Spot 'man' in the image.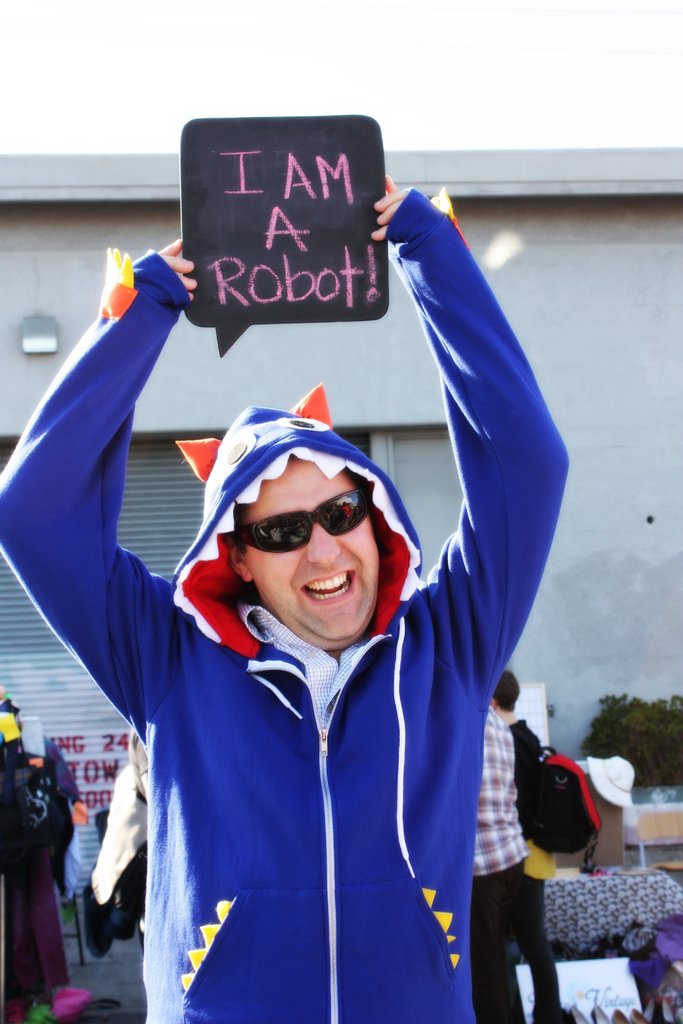
'man' found at <box>55,268,553,997</box>.
